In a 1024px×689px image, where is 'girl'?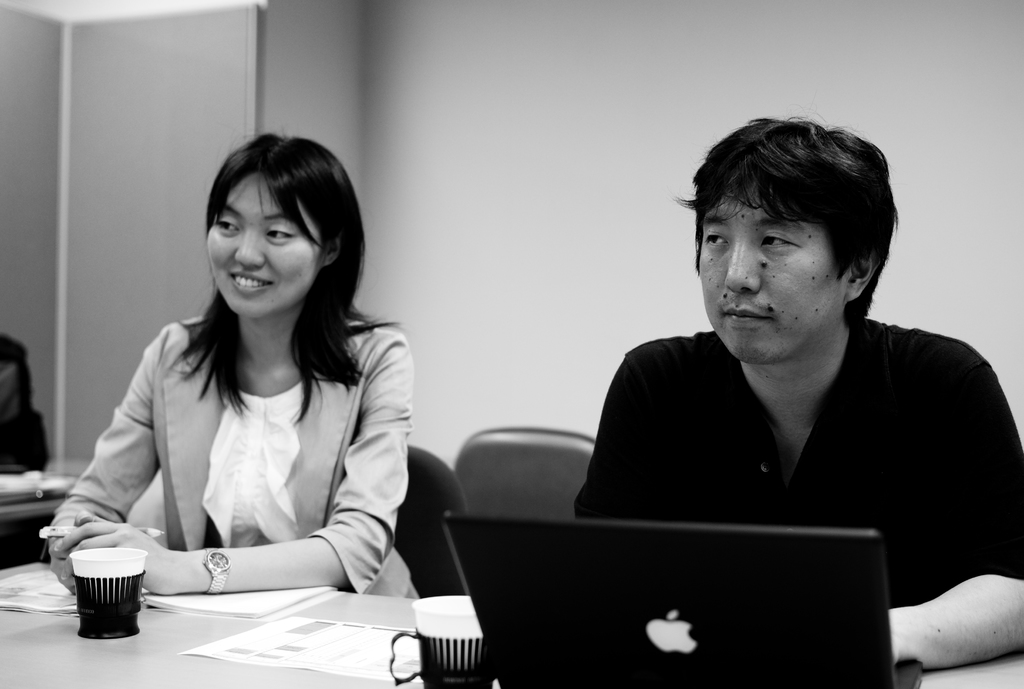
[42, 124, 423, 602].
